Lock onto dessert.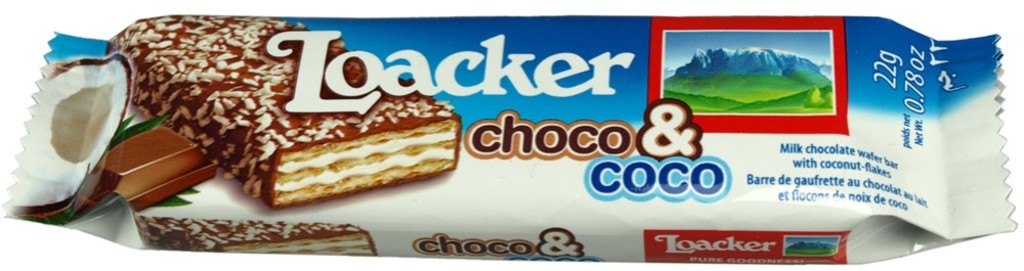
Locked: (49,30,476,210).
